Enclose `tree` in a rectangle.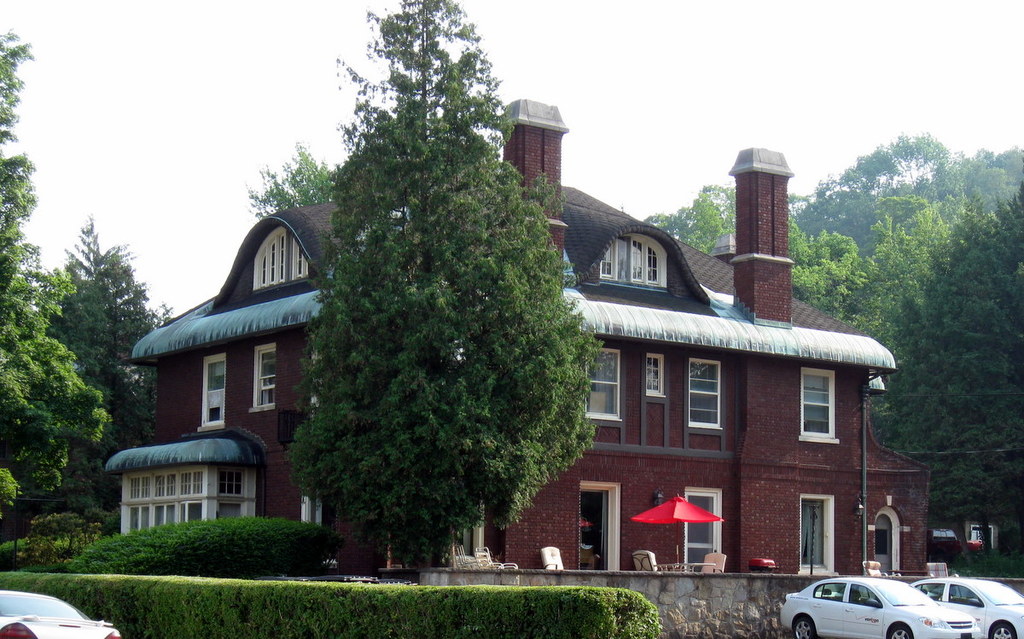
(x1=267, y1=37, x2=593, y2=579).
